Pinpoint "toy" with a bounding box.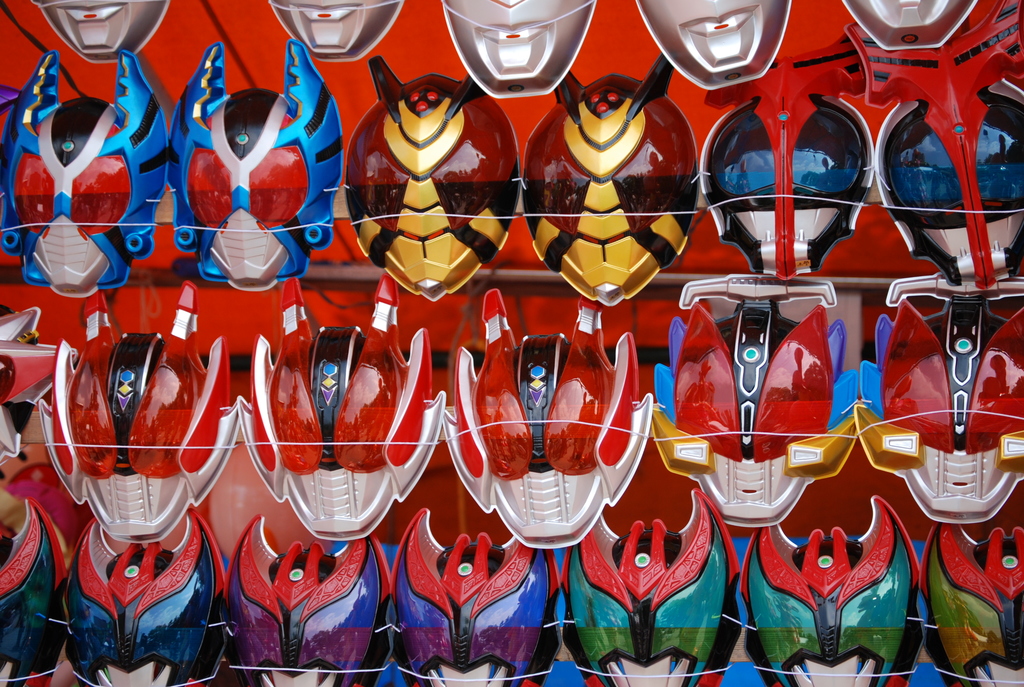
box(234, 502, 381, 686).
